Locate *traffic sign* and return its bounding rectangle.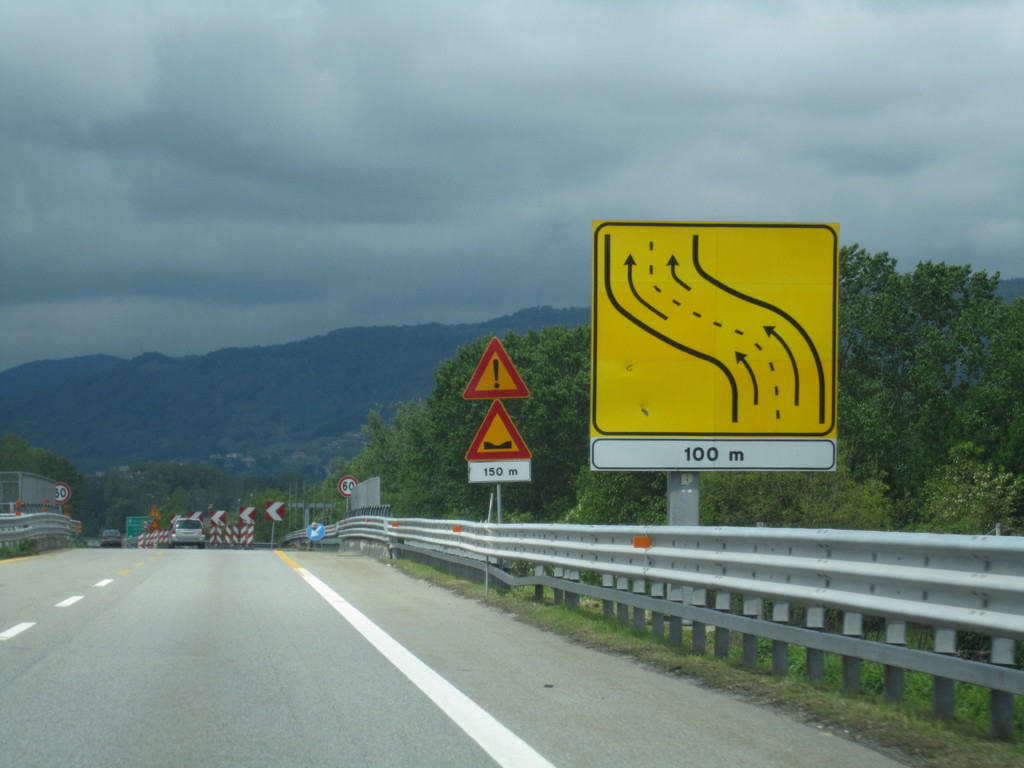
(left=584, top=220, right=837, bottom=479).
